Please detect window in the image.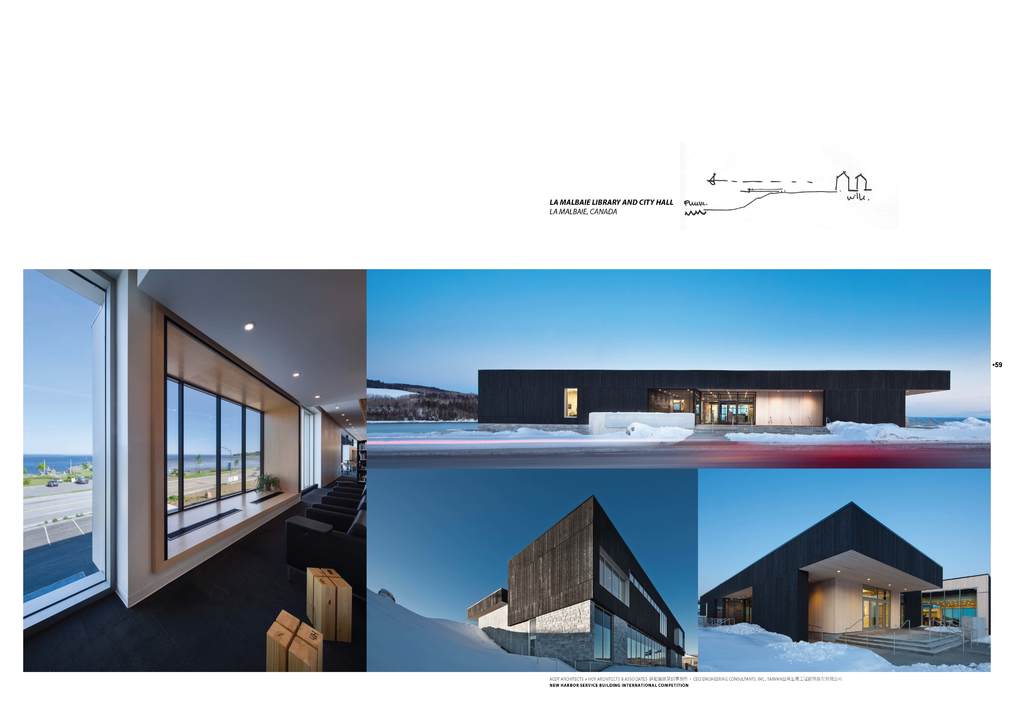
922/595/978/630.
